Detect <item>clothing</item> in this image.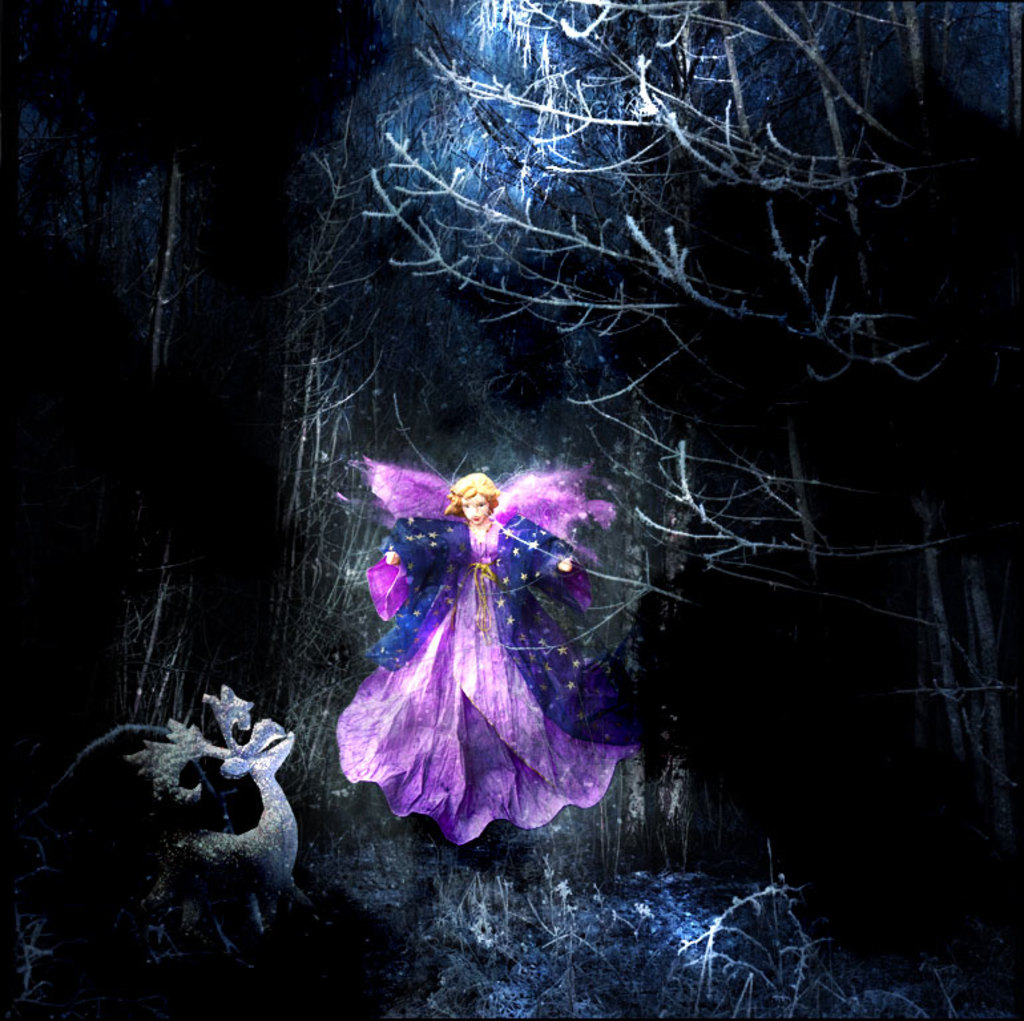
Detection: {"left": 336, "top": 424, "right": 620, "bottom": 851}.
